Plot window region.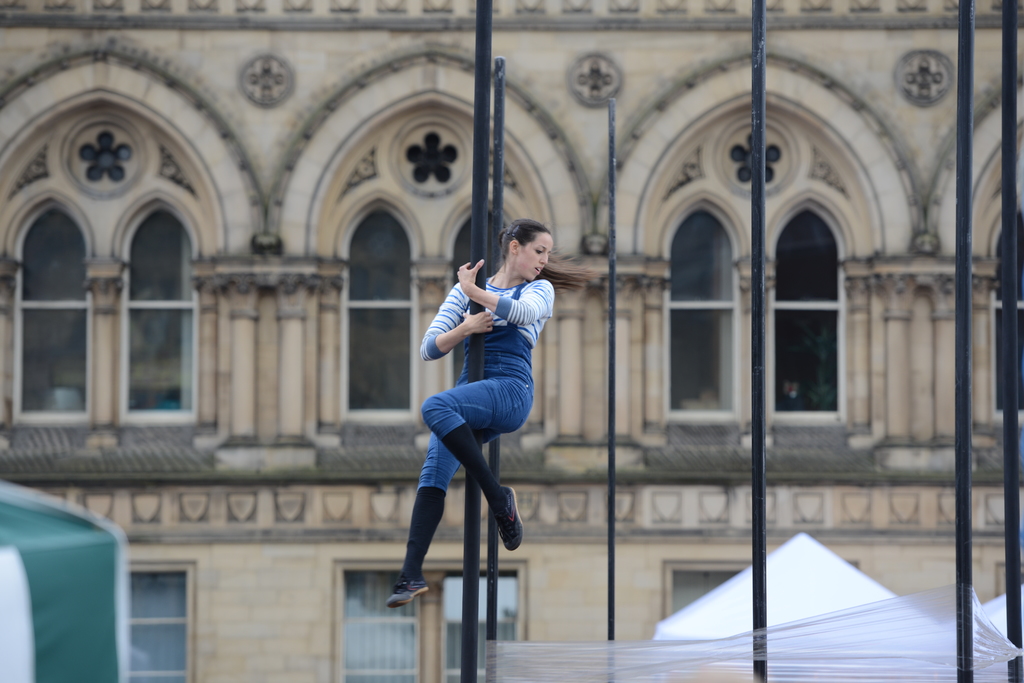
Plotted at BBox(965, 118, 1023, 429).
